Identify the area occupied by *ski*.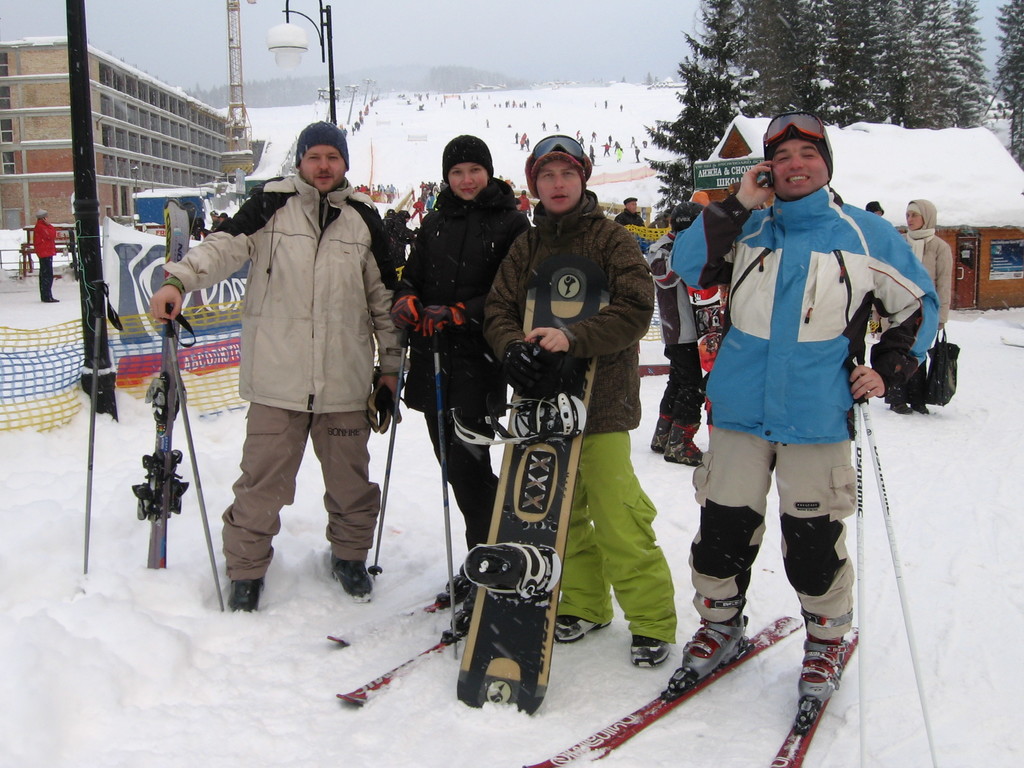
Area: 459,249,612,725.
